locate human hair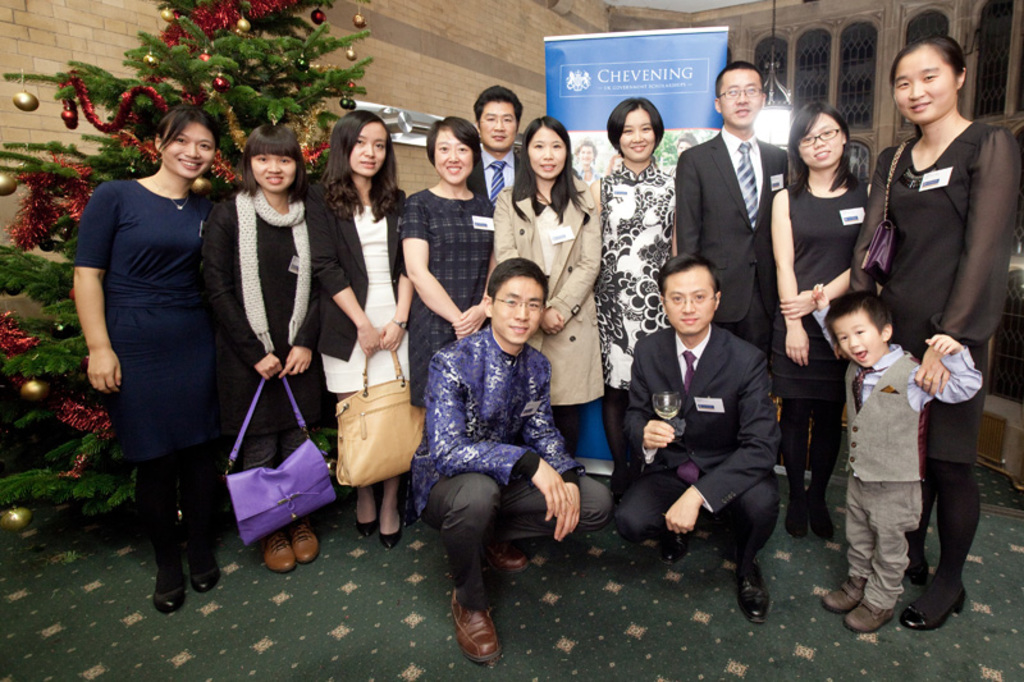
<bbox>783, 96, 867, 186</bbox>
